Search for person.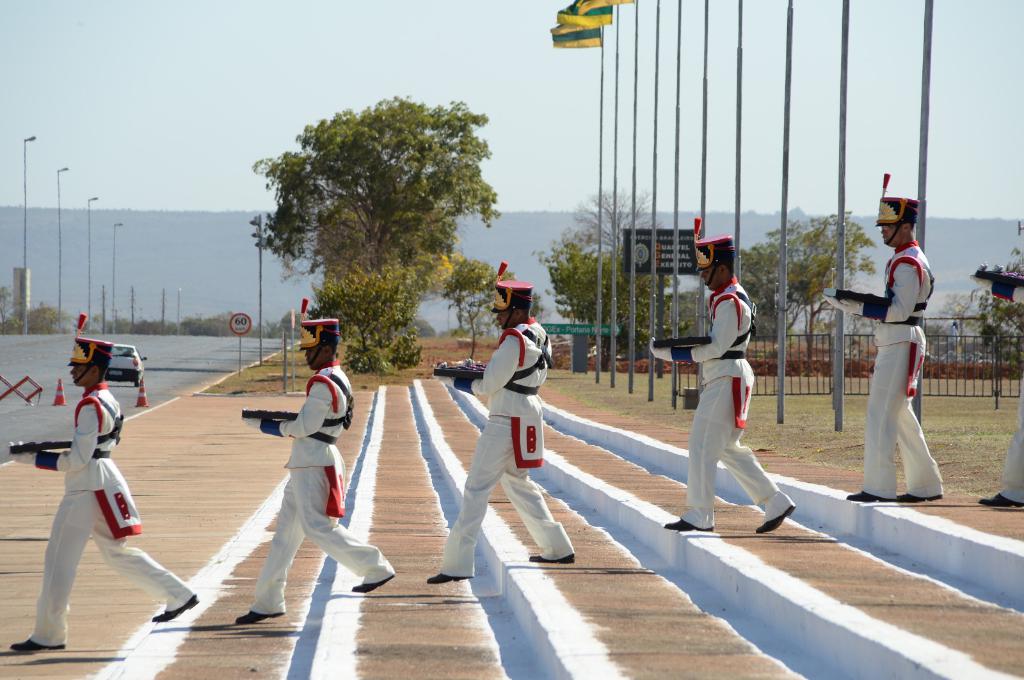
Found at [left=7, top=339, right=198, bottom=658].
